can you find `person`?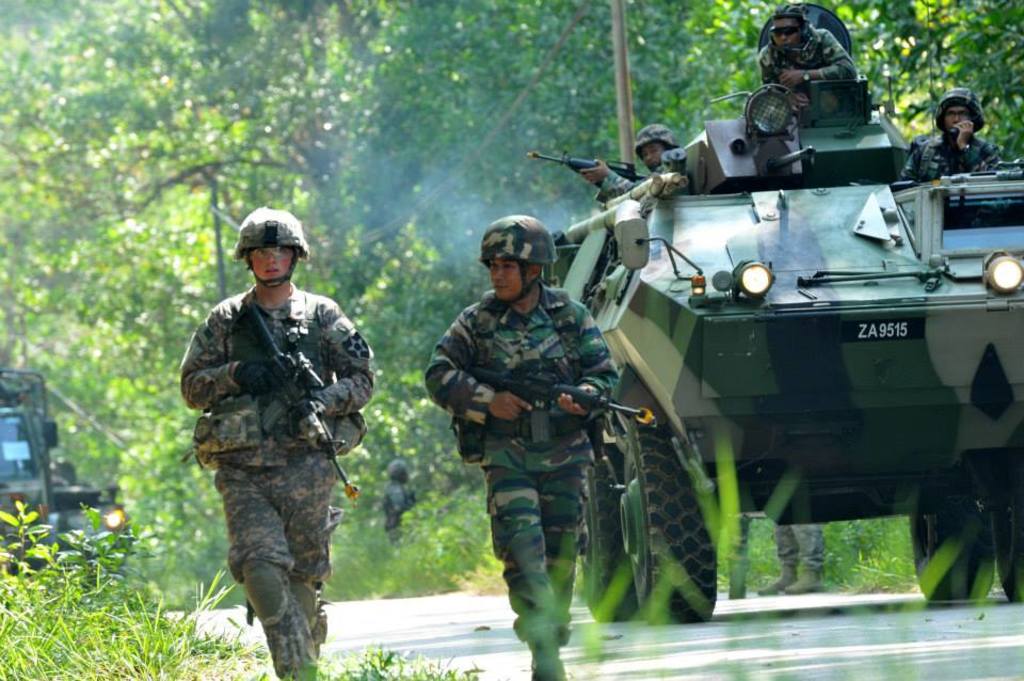
Yes, bounding box: bbox(426, 212, 619, 680).
